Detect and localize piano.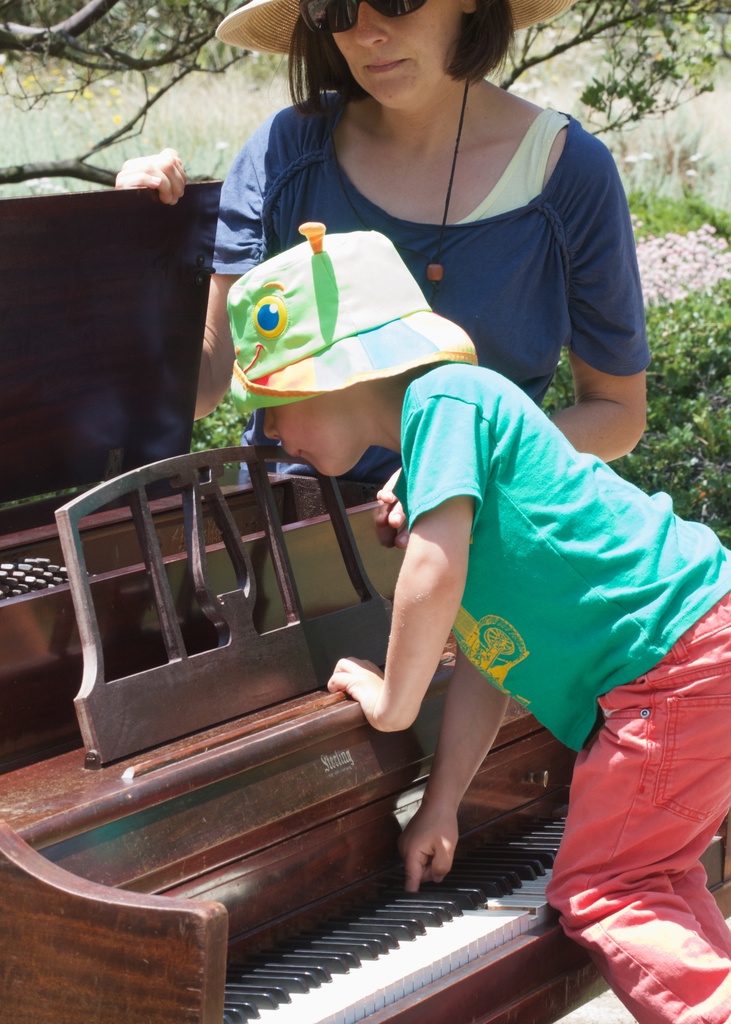
Localized at [0,371,730,1023].
